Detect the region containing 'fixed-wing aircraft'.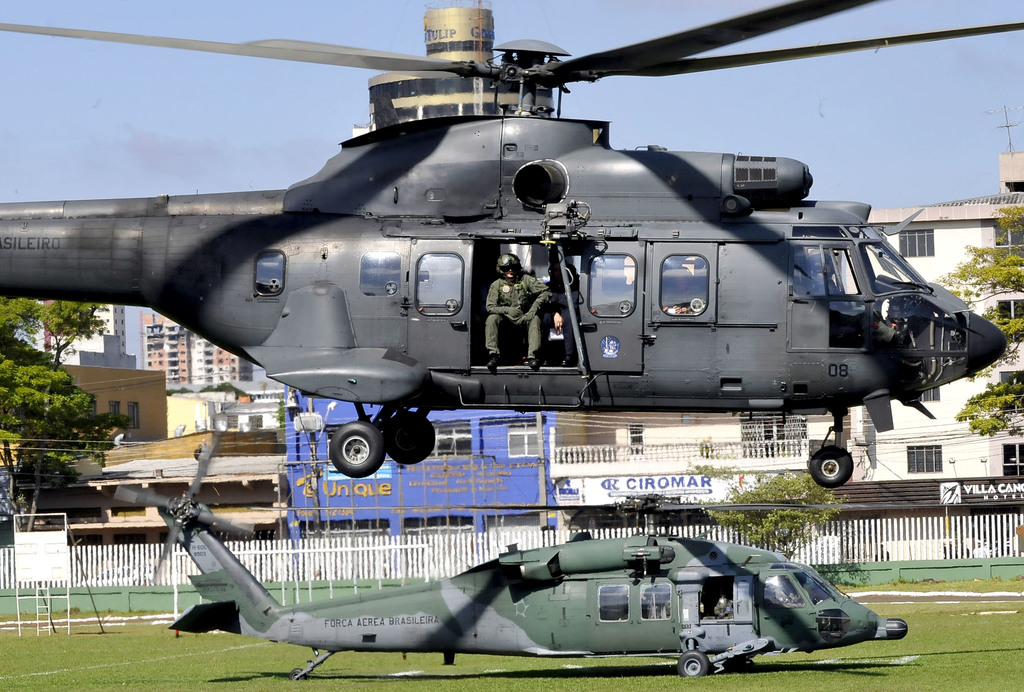
[left=0, top=0, right=1023, bottom=487].
